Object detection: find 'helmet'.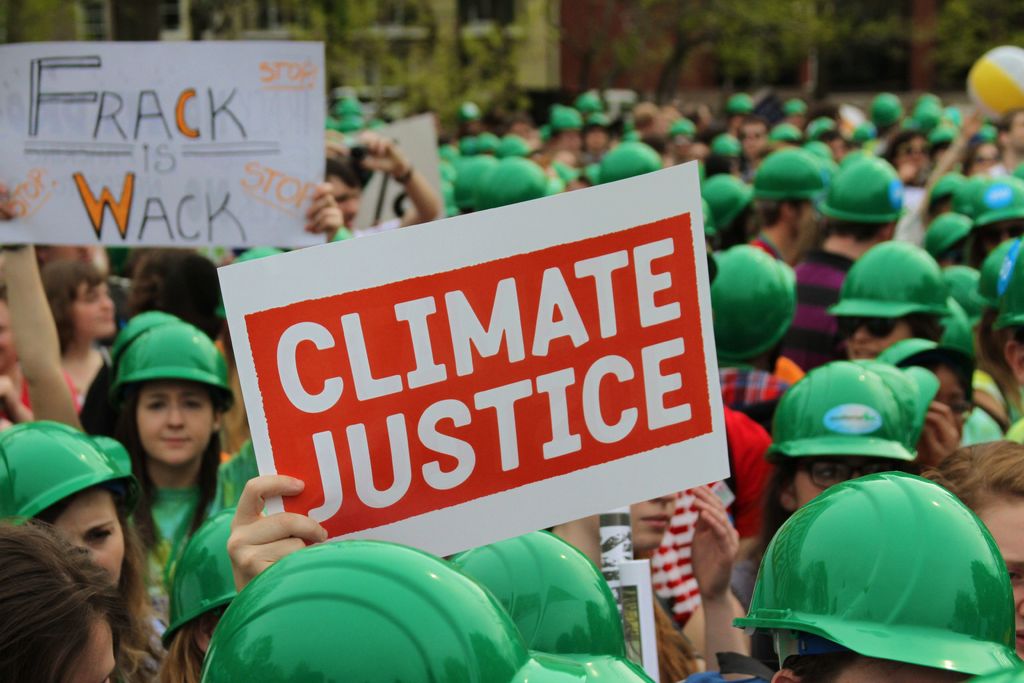
box=[113, 323, 232, 406].
